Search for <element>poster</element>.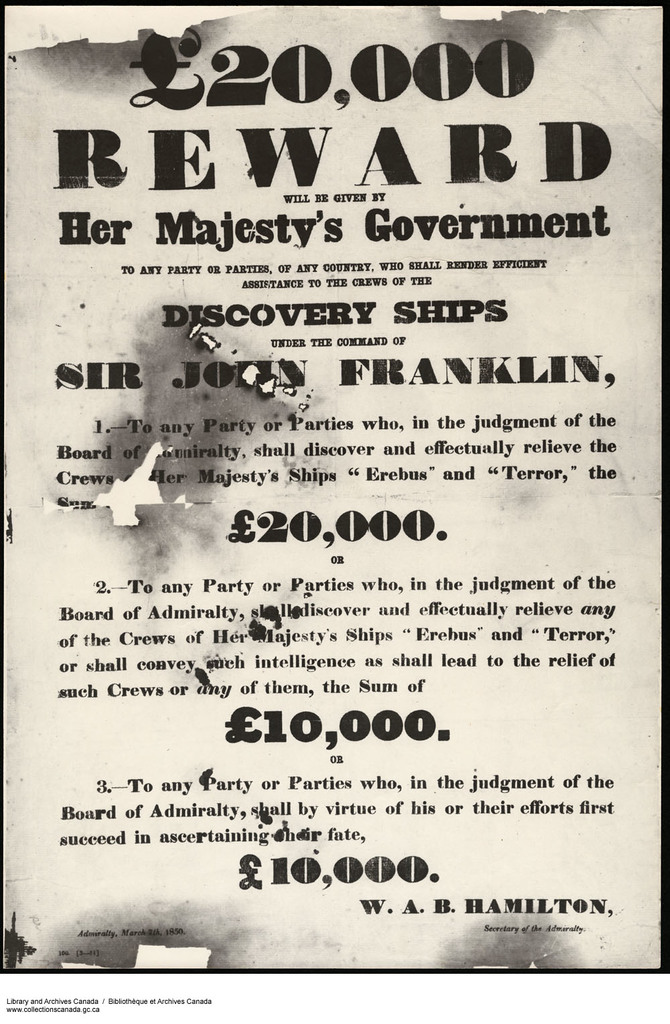
Found at (left=0, top=0, right=669, bottom=976).
